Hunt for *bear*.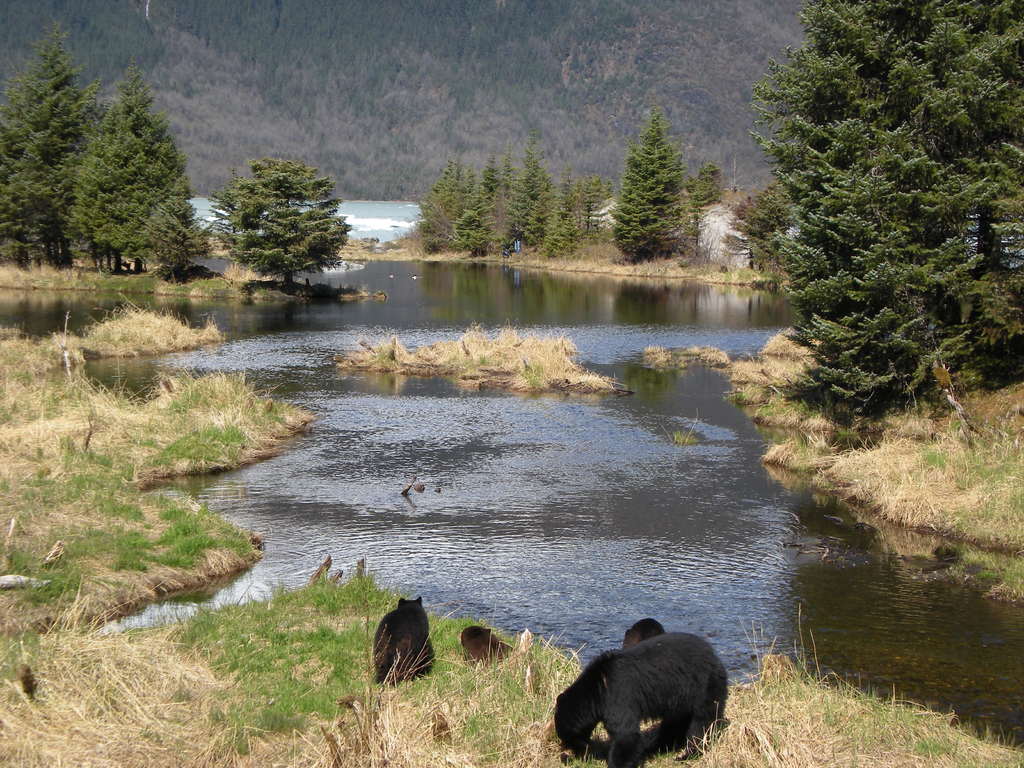
Hunted down at x1=622, y1=616, x2=663, y2=648.
